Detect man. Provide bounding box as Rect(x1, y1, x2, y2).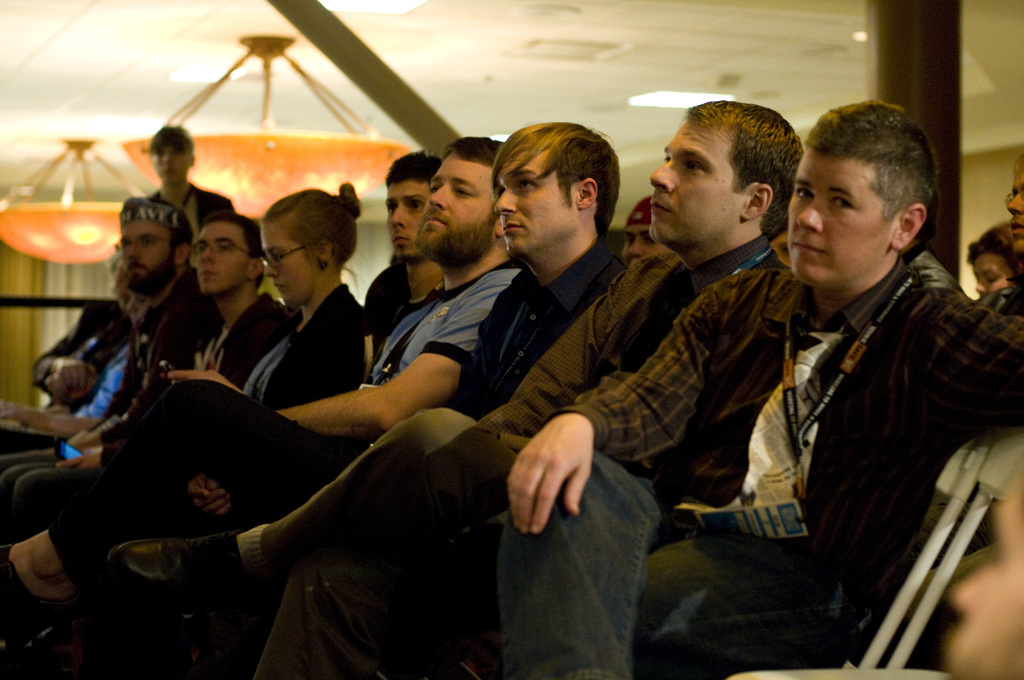
Rect(1, 135, 520, 679).
